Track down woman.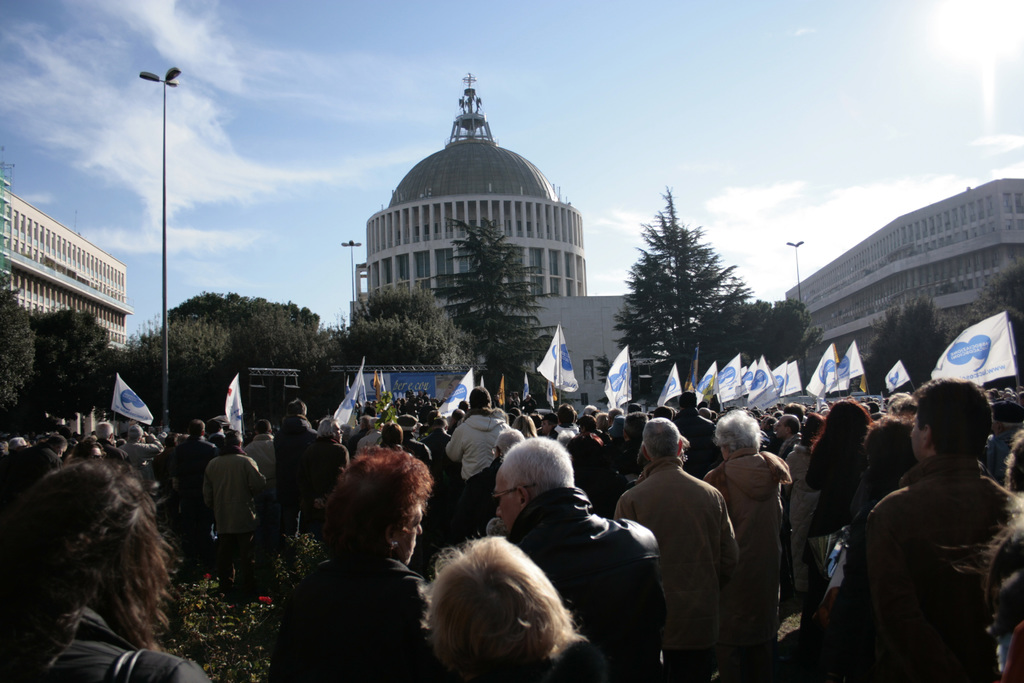
Tracked to select_region(806, 400, 877, 543).
